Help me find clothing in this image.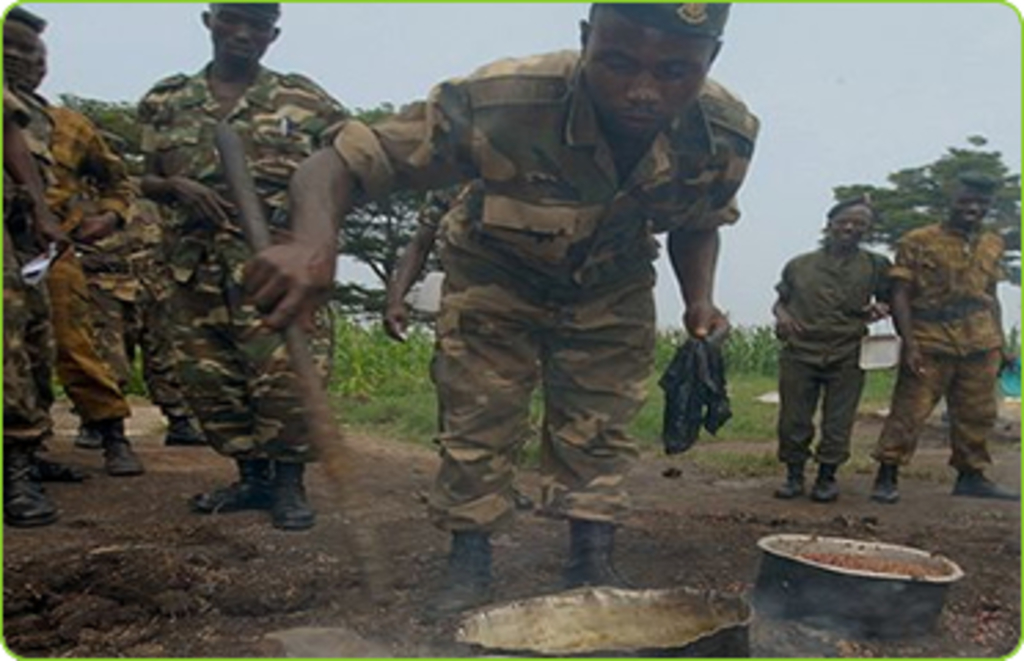
Found it: (left=0, top=77, right=47, bottom=441).
